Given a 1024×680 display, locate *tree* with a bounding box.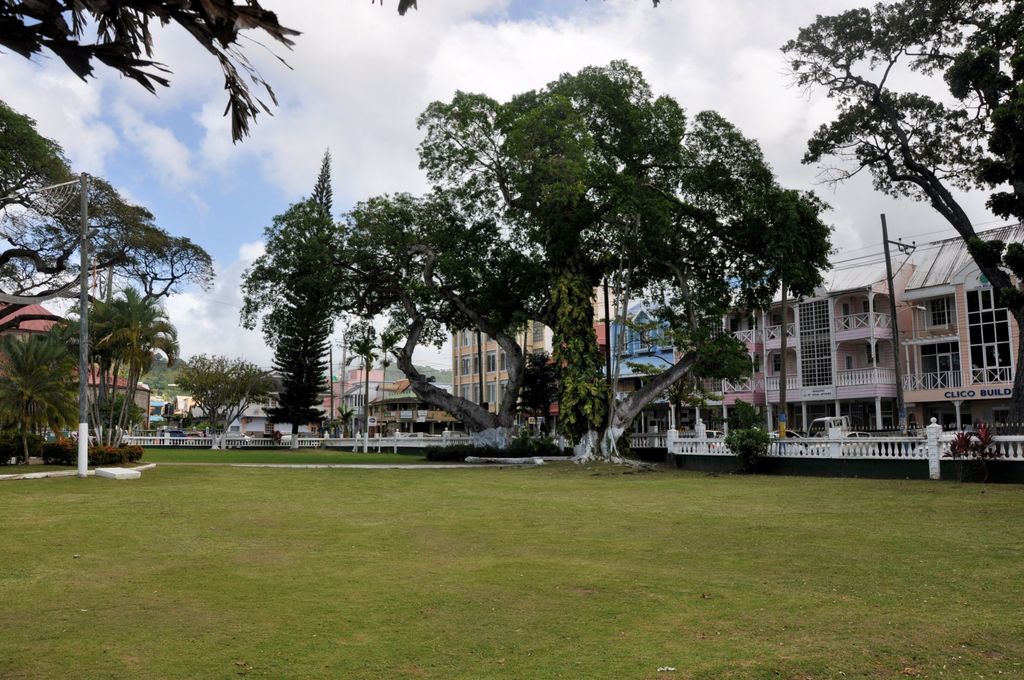
Located: (779,0,1023,446).
